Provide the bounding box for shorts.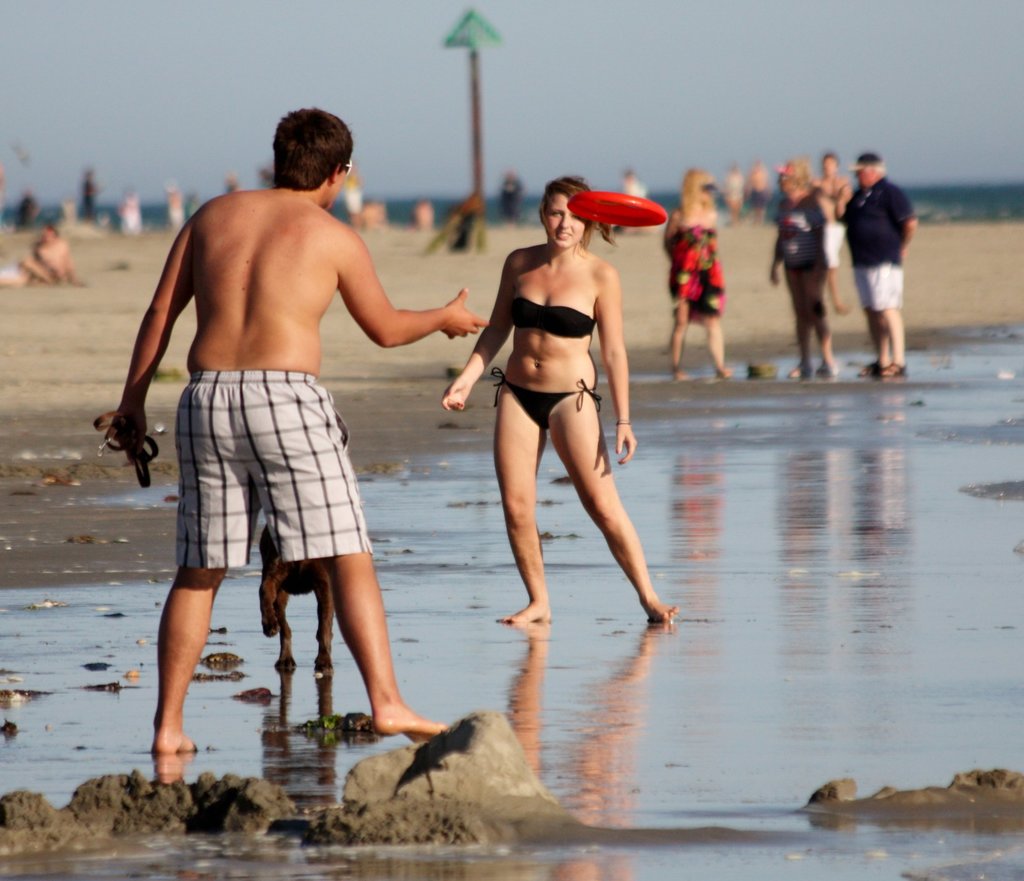
[826,222,847,266].
